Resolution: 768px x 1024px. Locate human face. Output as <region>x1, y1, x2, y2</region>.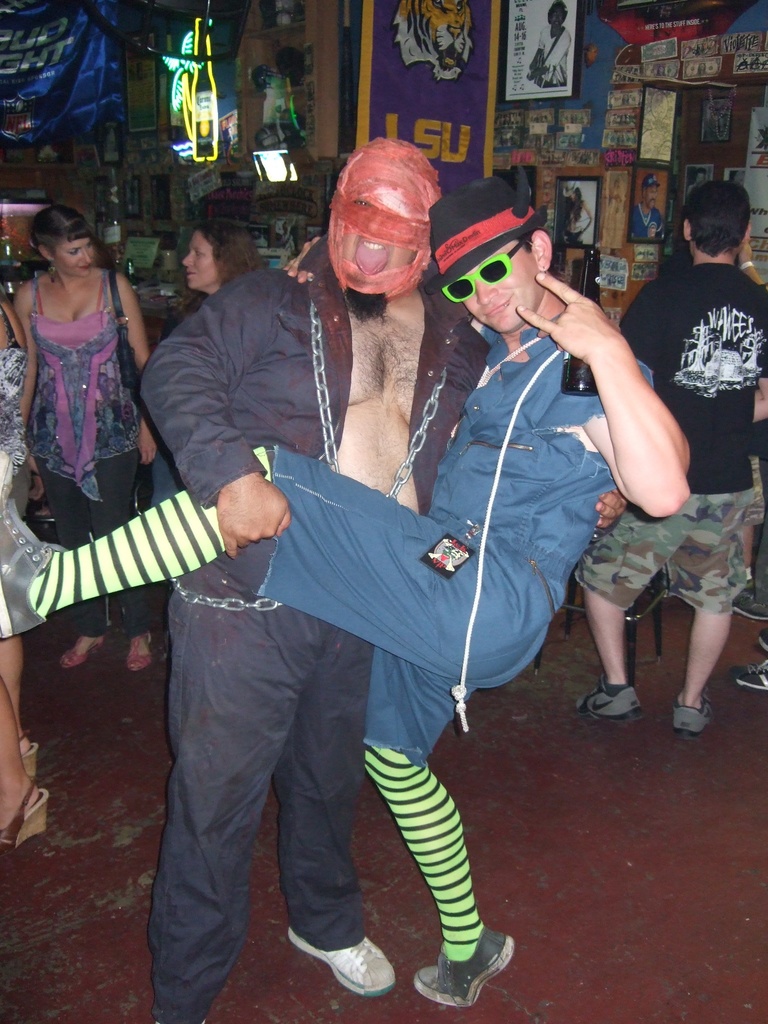
<region>60, 234, 95, 273</region>.
